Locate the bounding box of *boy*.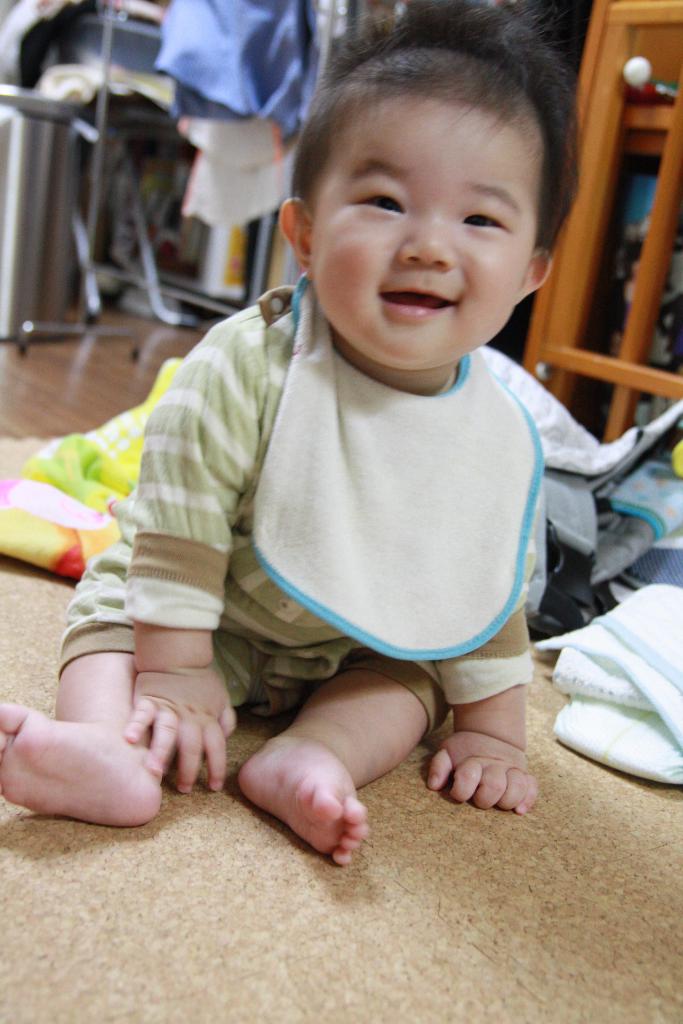
Bounding box: box(70, 49, 600, 830).
